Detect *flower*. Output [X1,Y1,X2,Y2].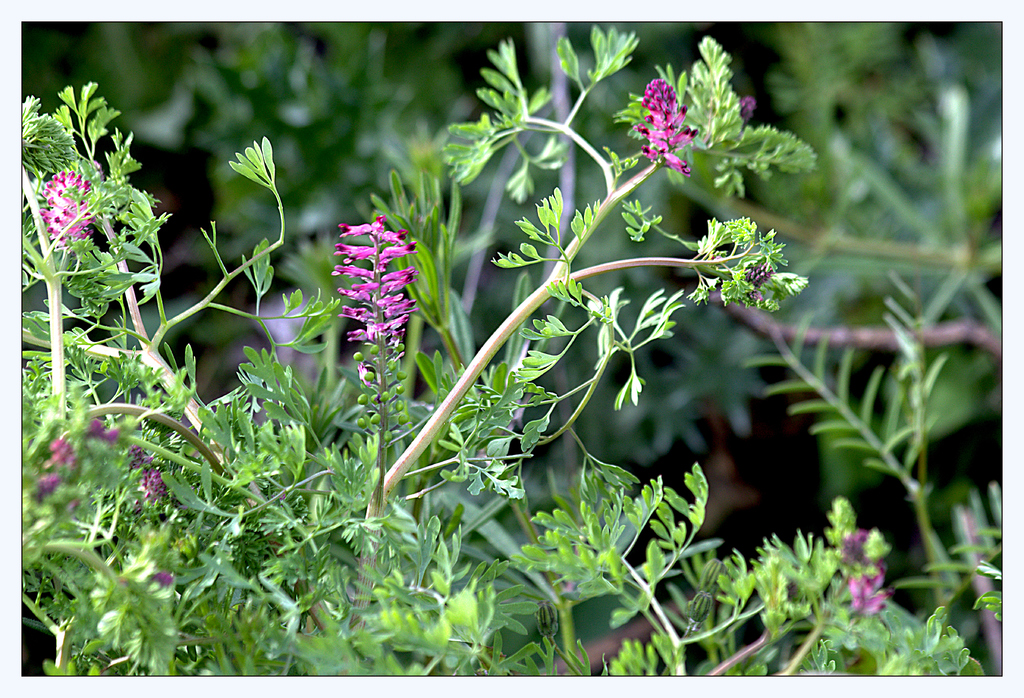
[319,199,426,369].
